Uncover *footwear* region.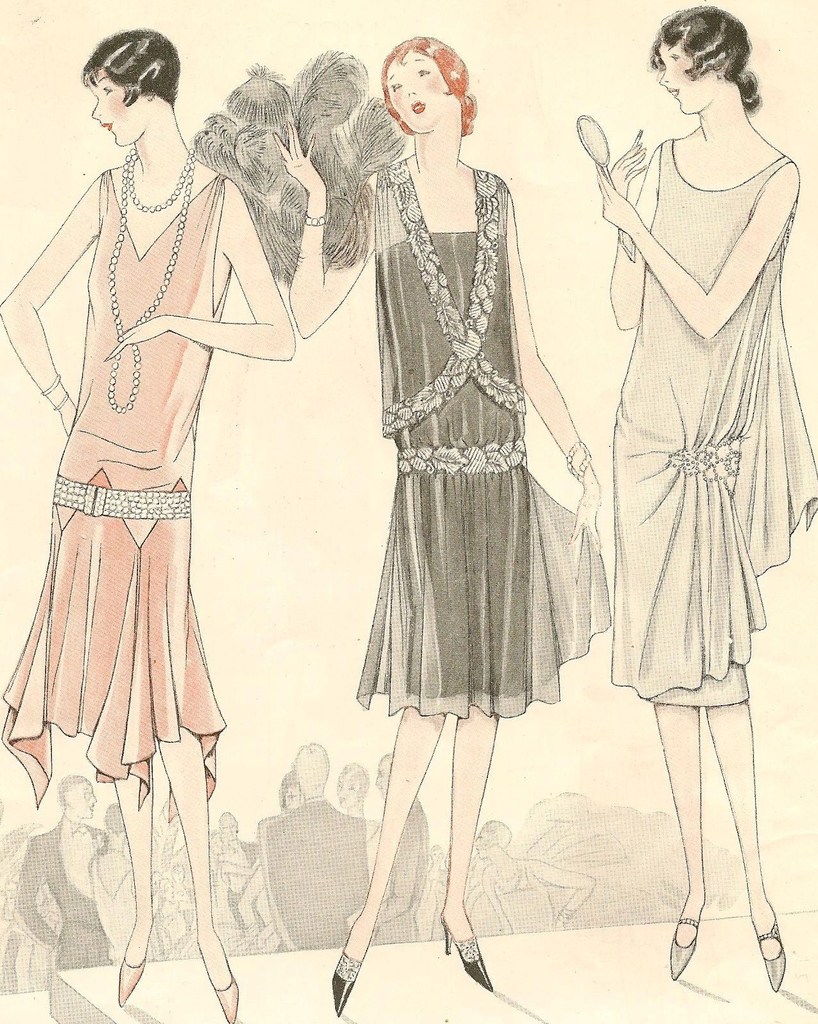
Uncovered: Rect(430, 899, 506, 1001).
